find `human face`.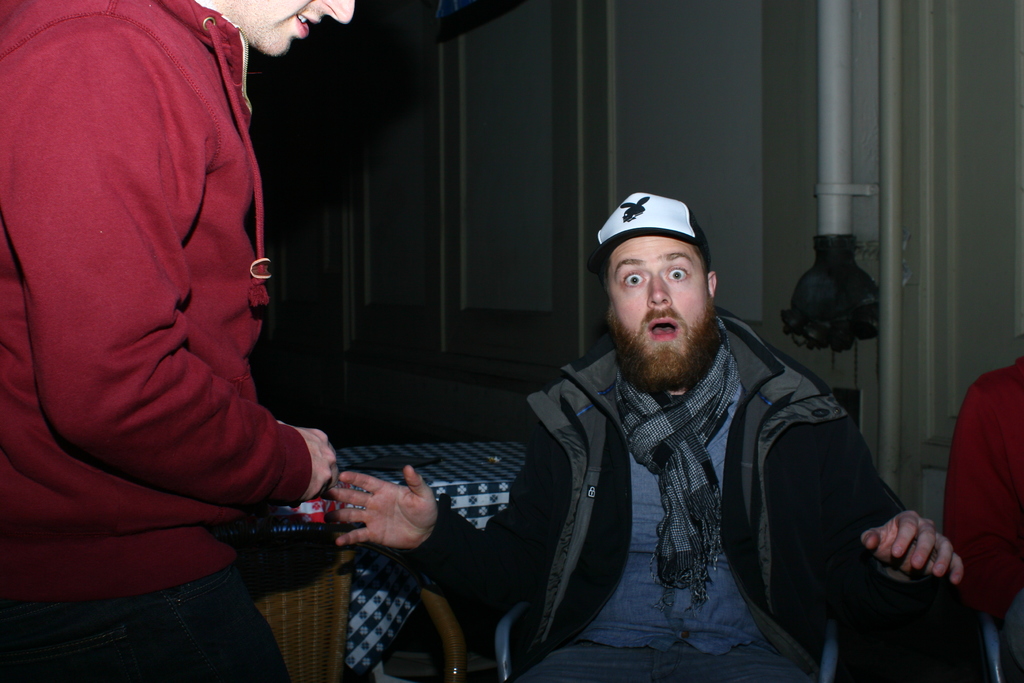
region(225, 0, 355, 58).
